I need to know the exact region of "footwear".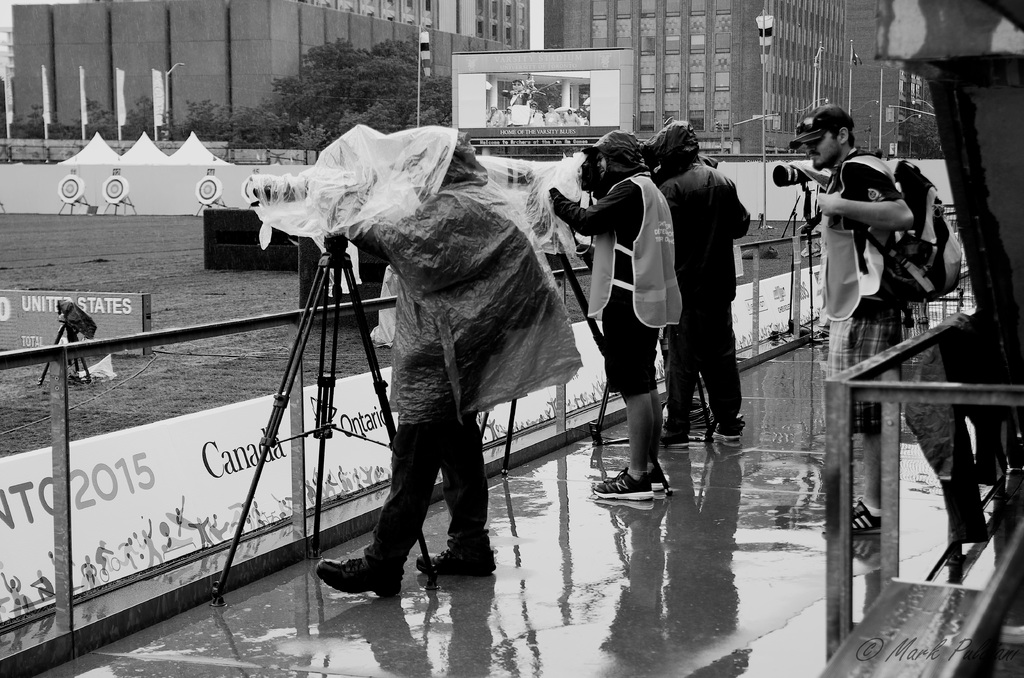
Region: {"left": 314, "top": 545, "right": 401, "bottom": 609}.
